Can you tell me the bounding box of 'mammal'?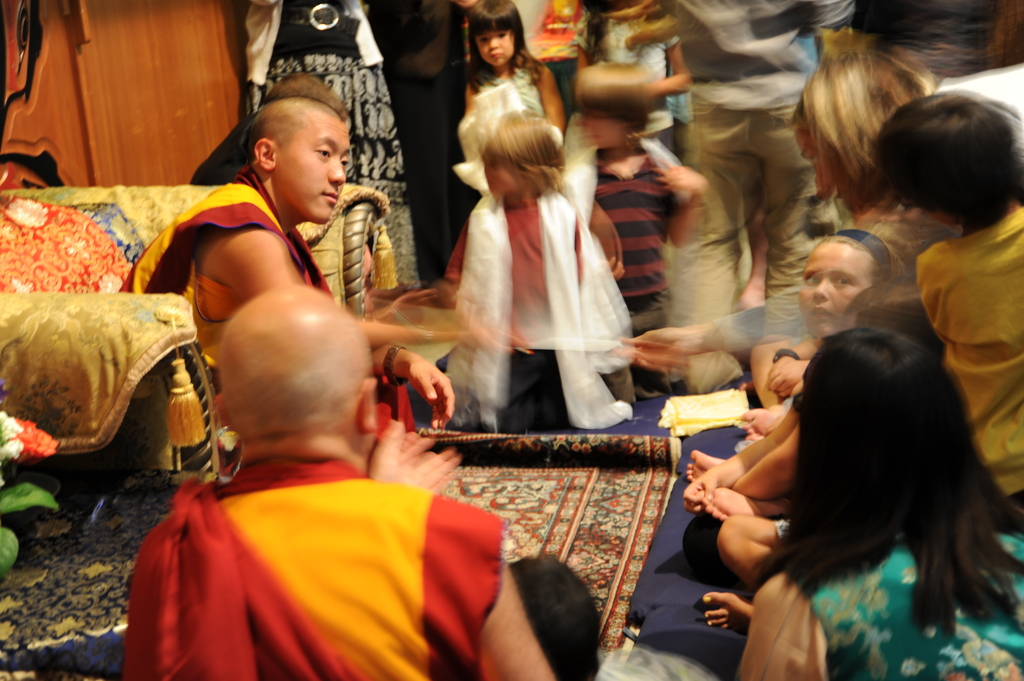
Rect(114, 93, 538, 467).
